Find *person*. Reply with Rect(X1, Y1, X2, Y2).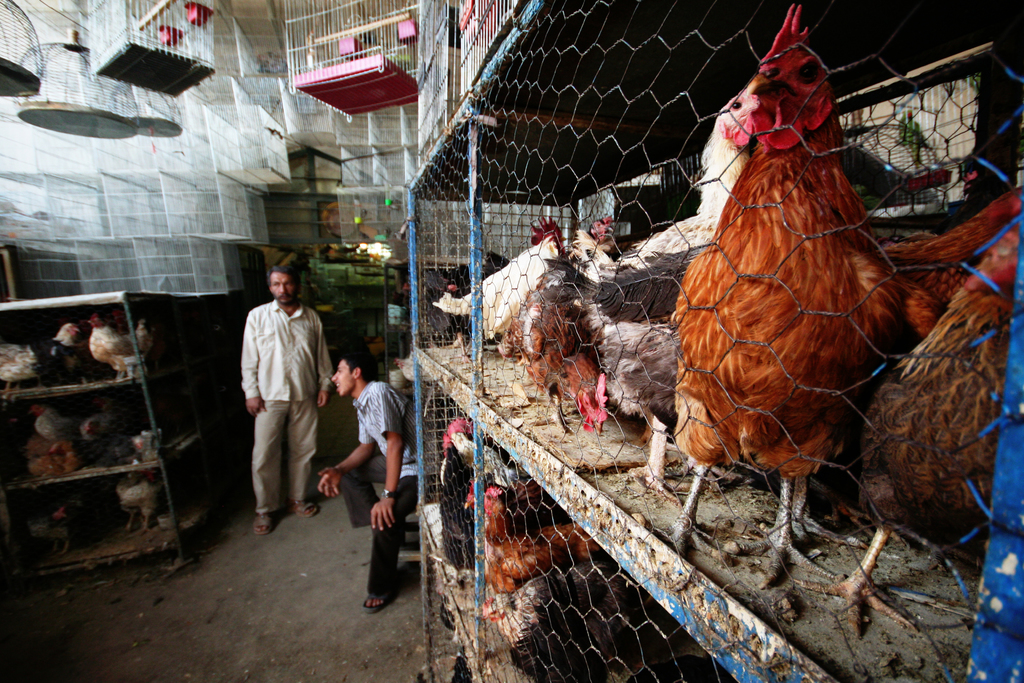
Rect(315, 339, 442, 623).
